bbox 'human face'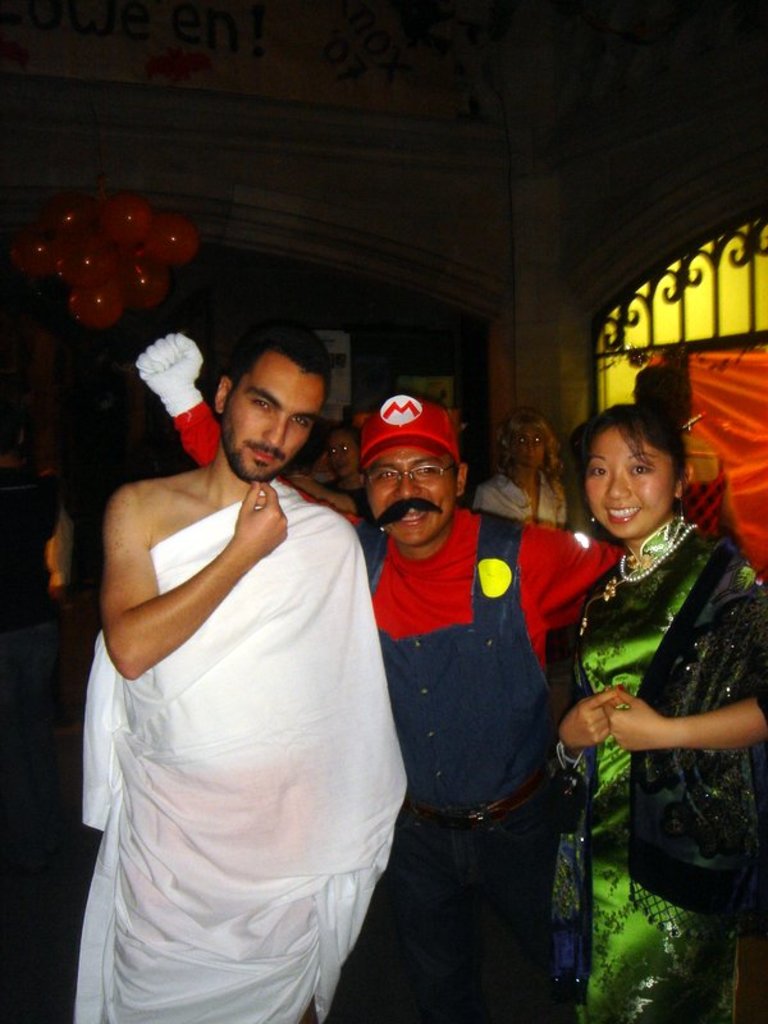
crop(370, 439, 466, 543)
